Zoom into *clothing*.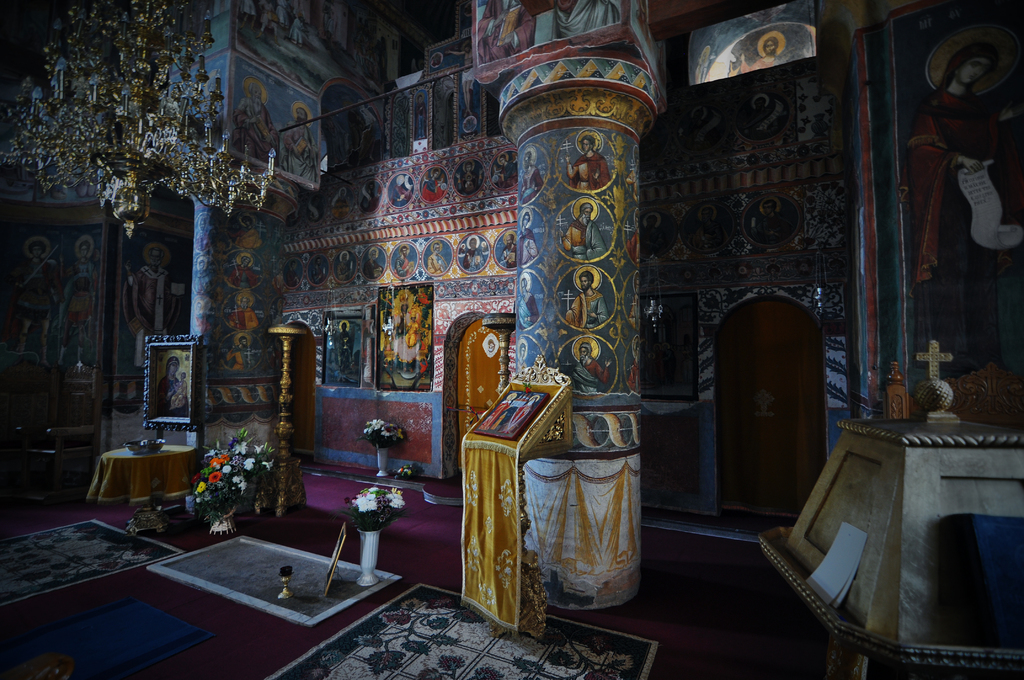
Zoom target: [left=259, top=0, right=275, bottom=25].
